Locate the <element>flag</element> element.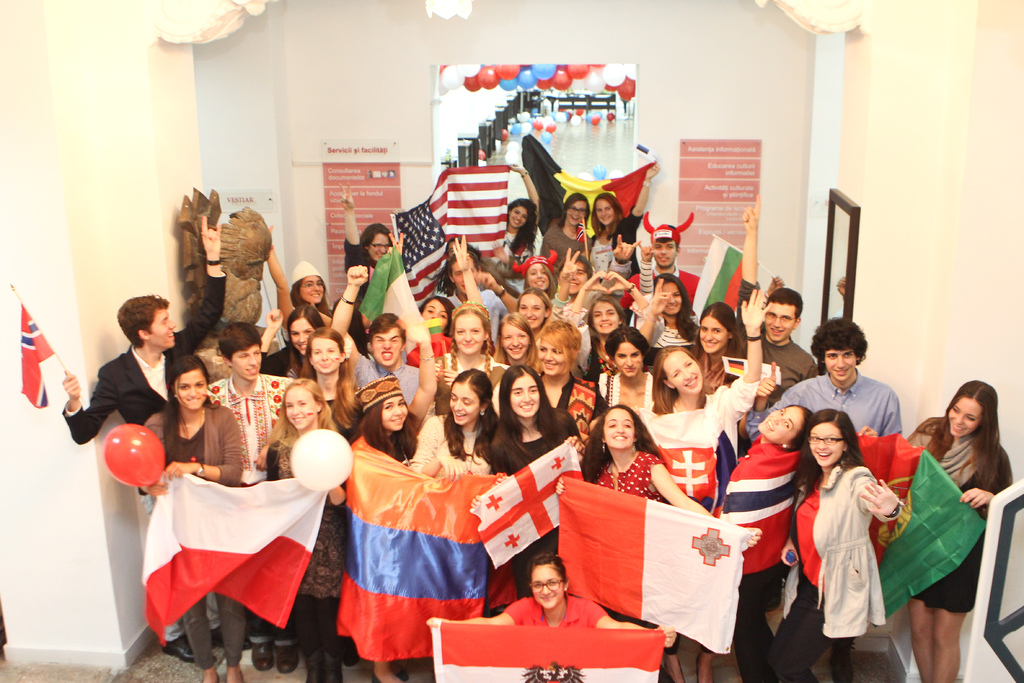
Element bbox: rect(527, 129, 664, 250).
